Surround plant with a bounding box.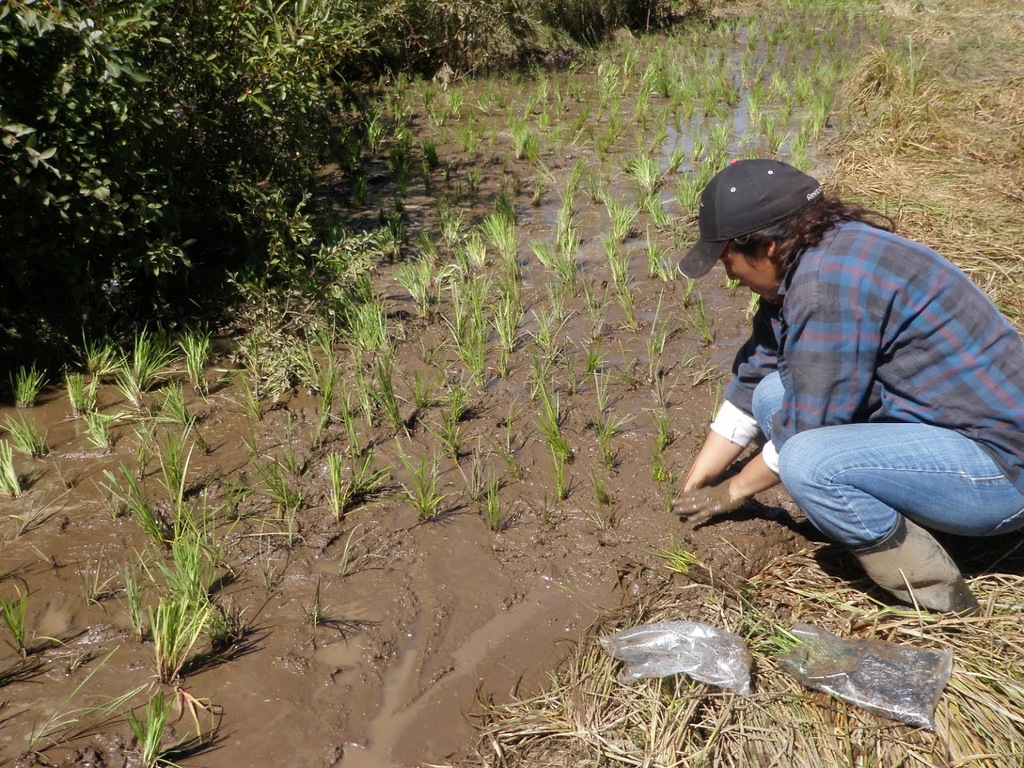
box(128, 687, 197, 767).
